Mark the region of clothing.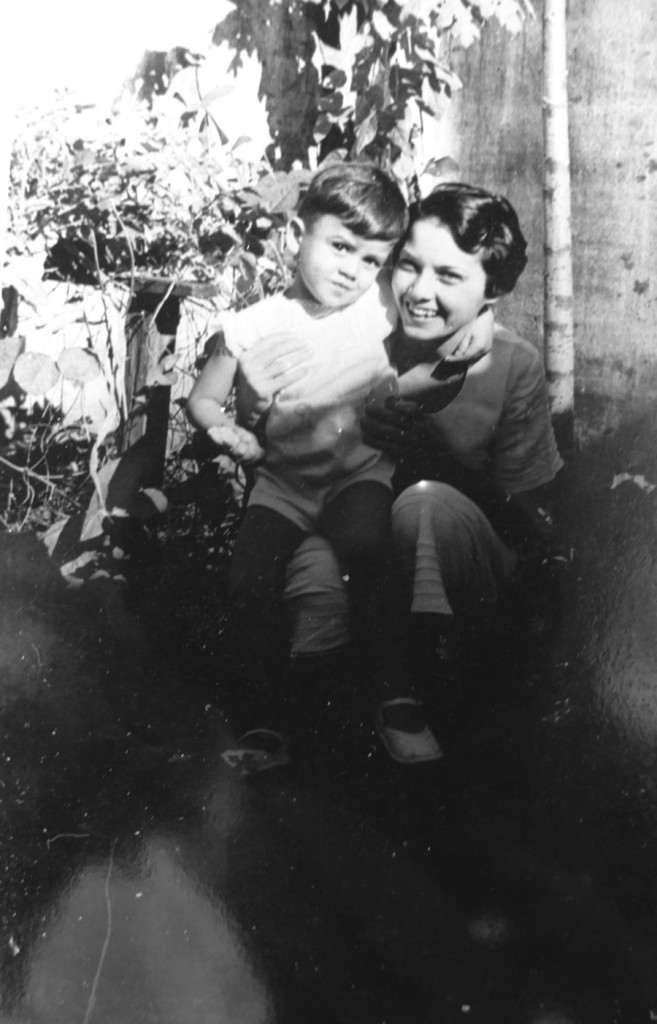
Region: 238/261/393/511.
